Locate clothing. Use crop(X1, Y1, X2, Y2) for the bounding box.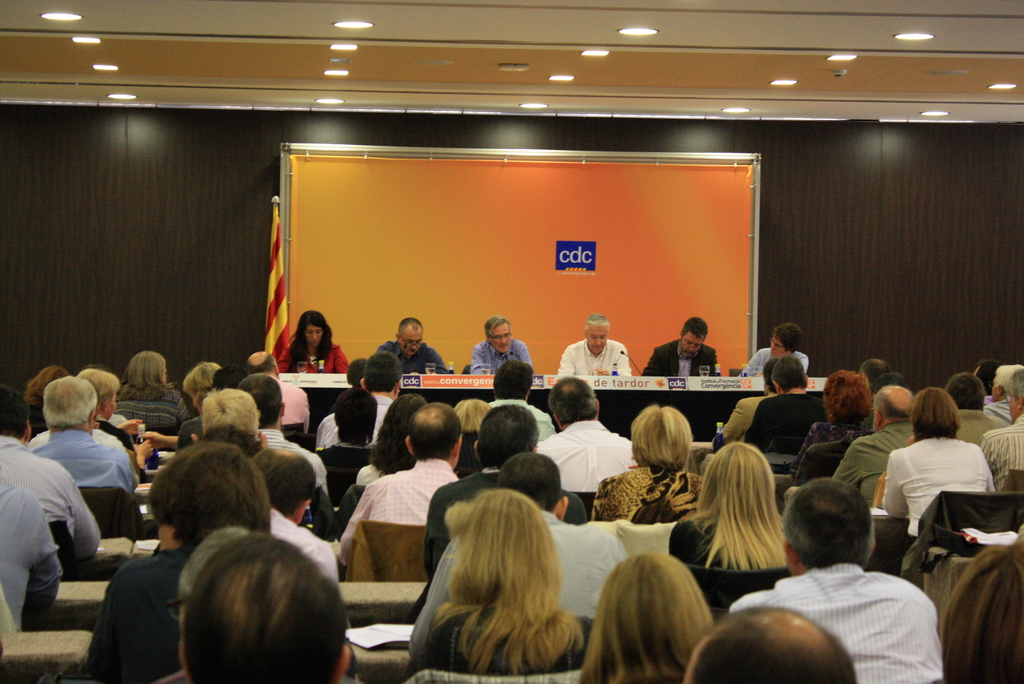
crop(945, 411, 1009, 448).
